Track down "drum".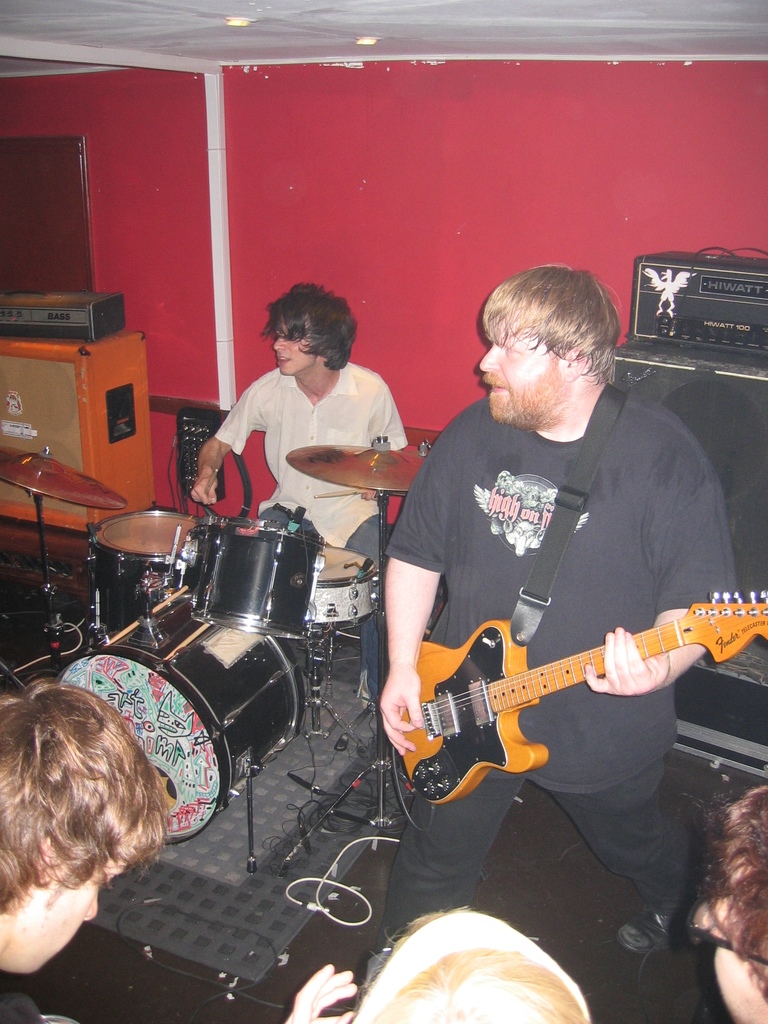
Tracked to {"left": 300, "top": 540, "right": 387, "bottom": 630}.
